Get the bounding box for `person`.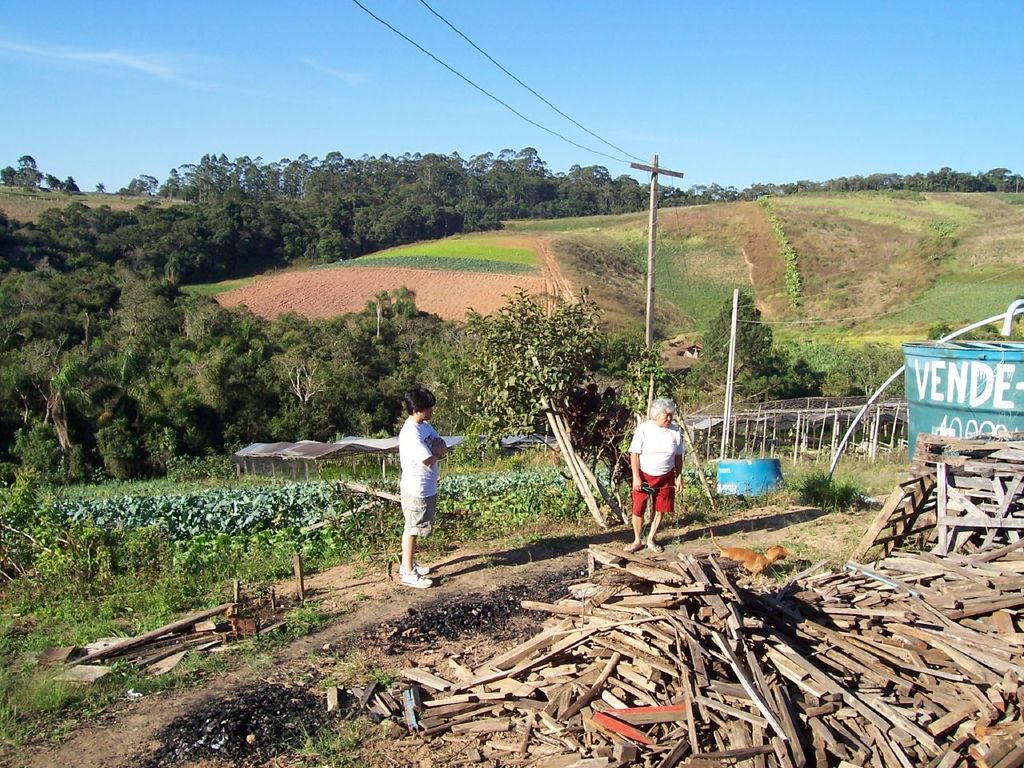
region(398, 388, 445, 594).
